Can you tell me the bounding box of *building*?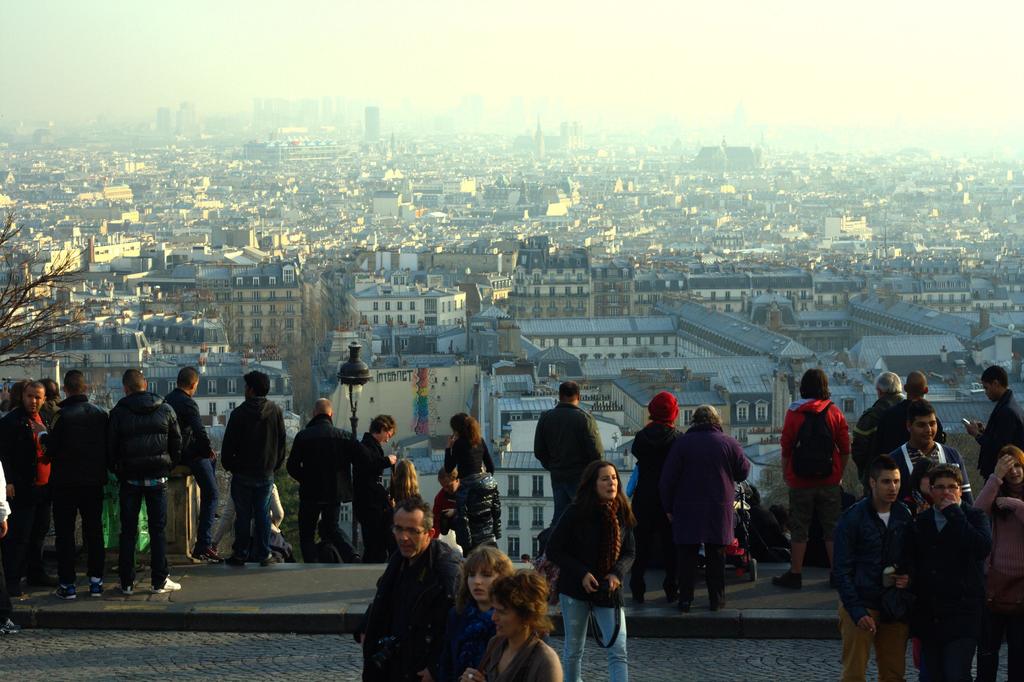
Rect(492, 450, 637, 560).
